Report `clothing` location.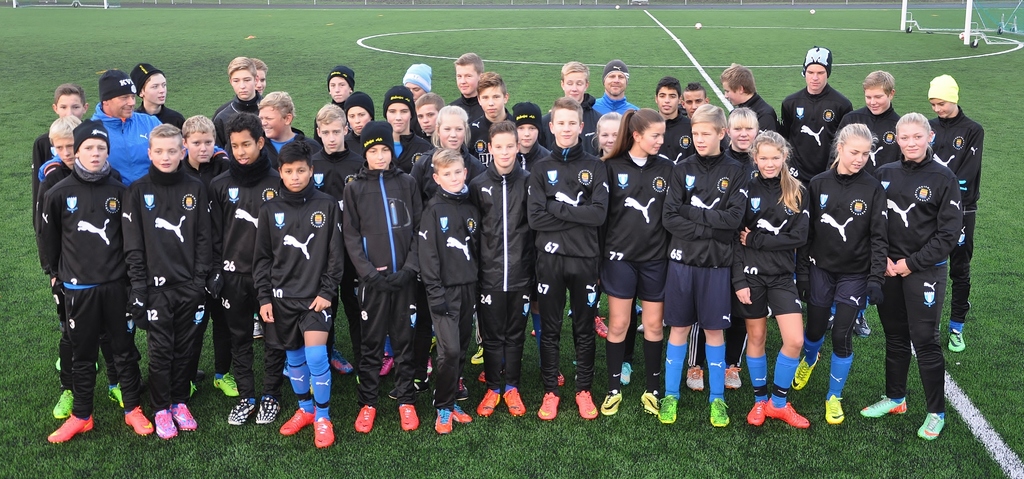
Report: pyautogui.locateOnScreen(37, 110, 137, 409).
